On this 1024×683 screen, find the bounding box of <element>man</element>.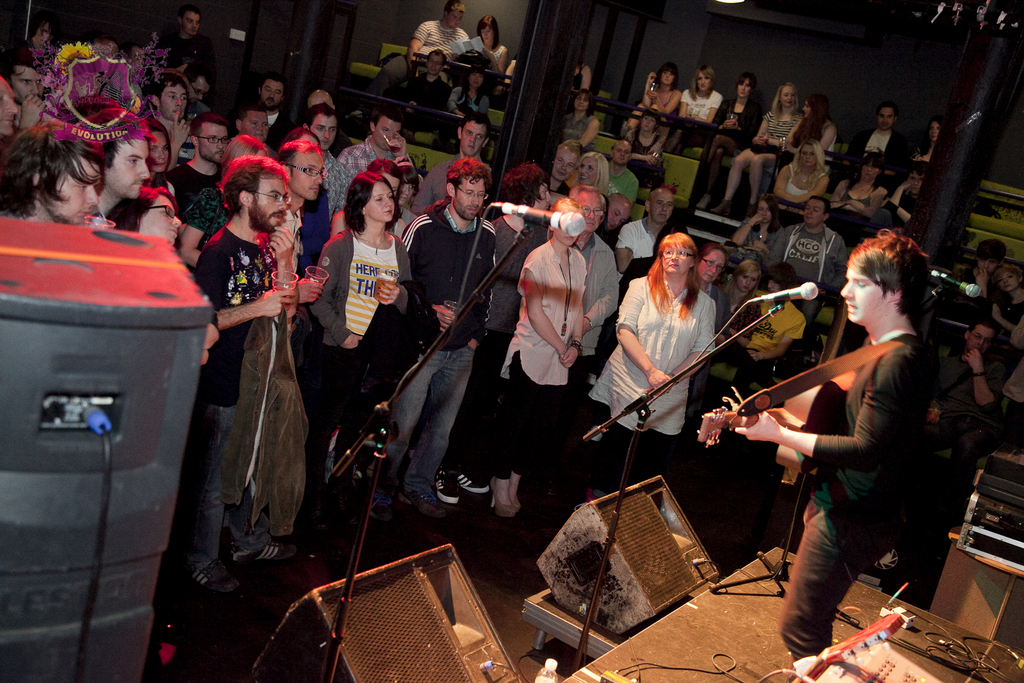
Bounding box: 360, 156, 491, 523.
